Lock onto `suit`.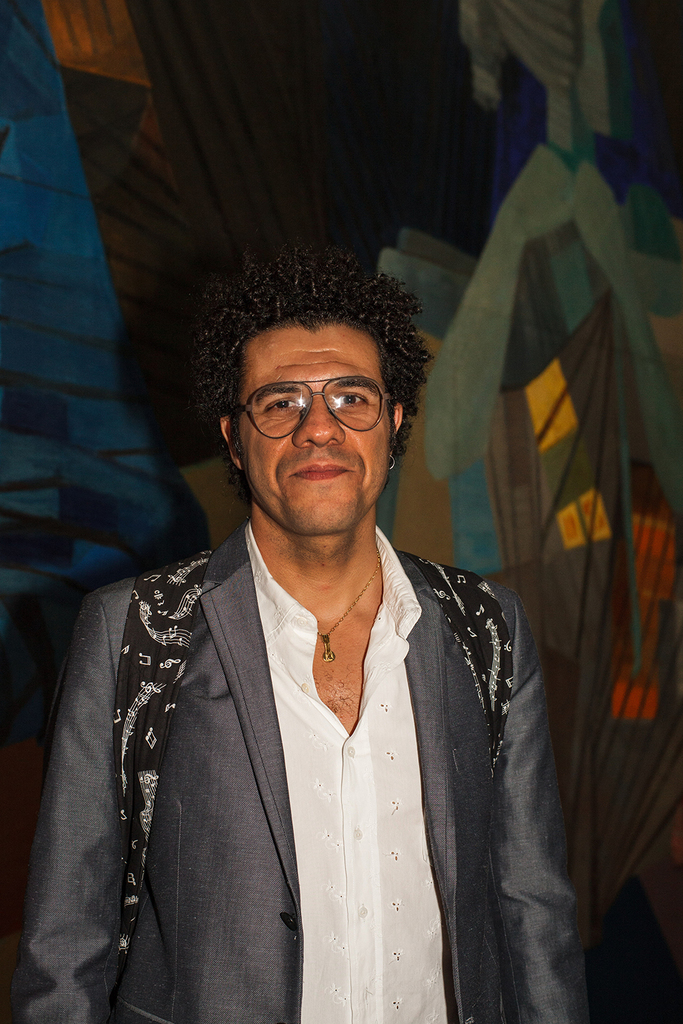
Locked: Rect(84, 509, 578, 1011).
